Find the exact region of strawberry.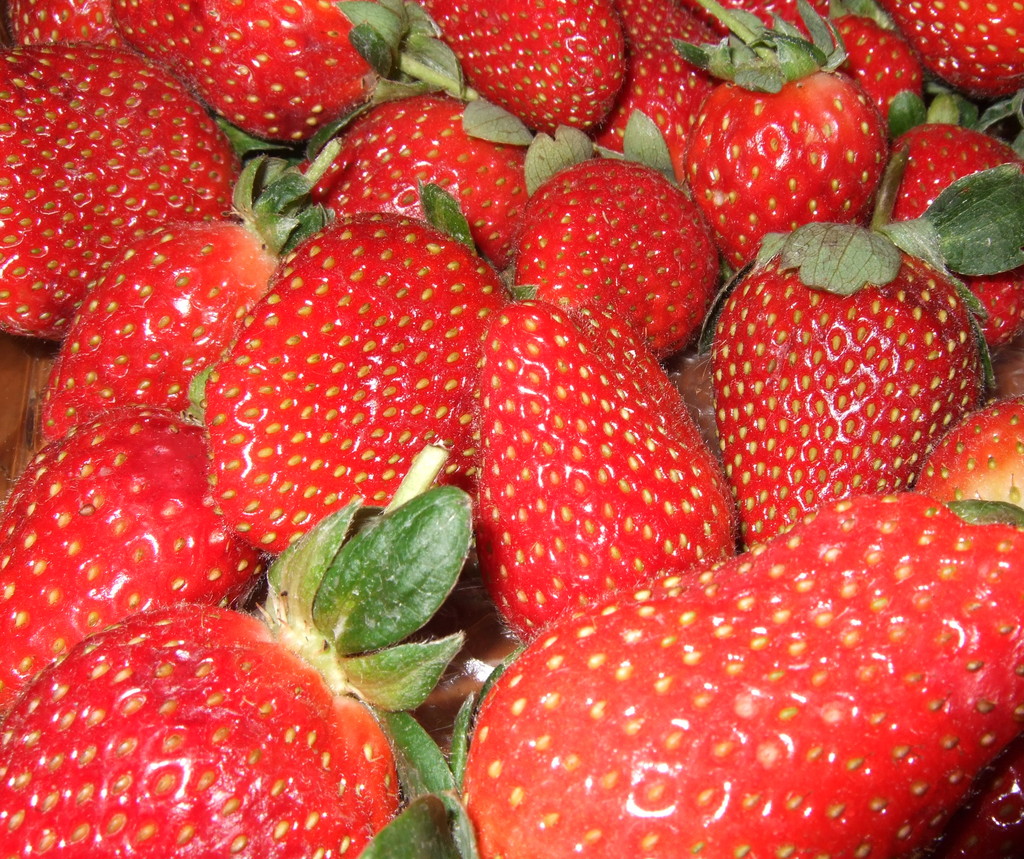
Exact region: <box>478,303,765,642</box>.
